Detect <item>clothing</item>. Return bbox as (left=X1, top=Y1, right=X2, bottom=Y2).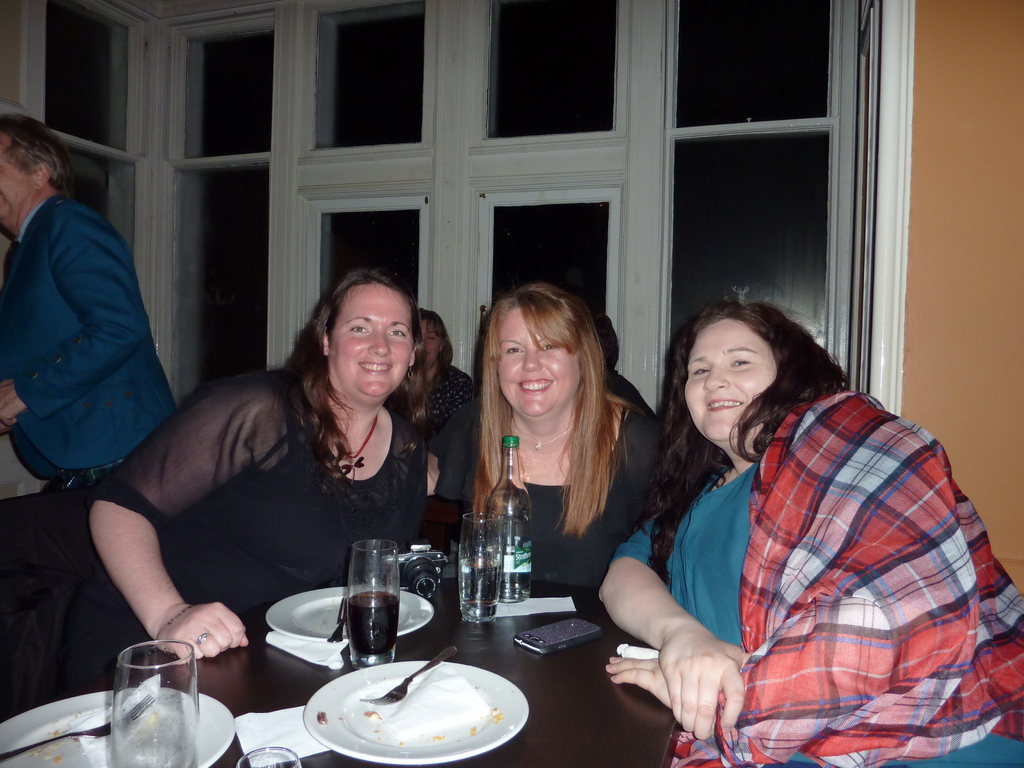
(left=90, top=368, right=424, bottom=633).
